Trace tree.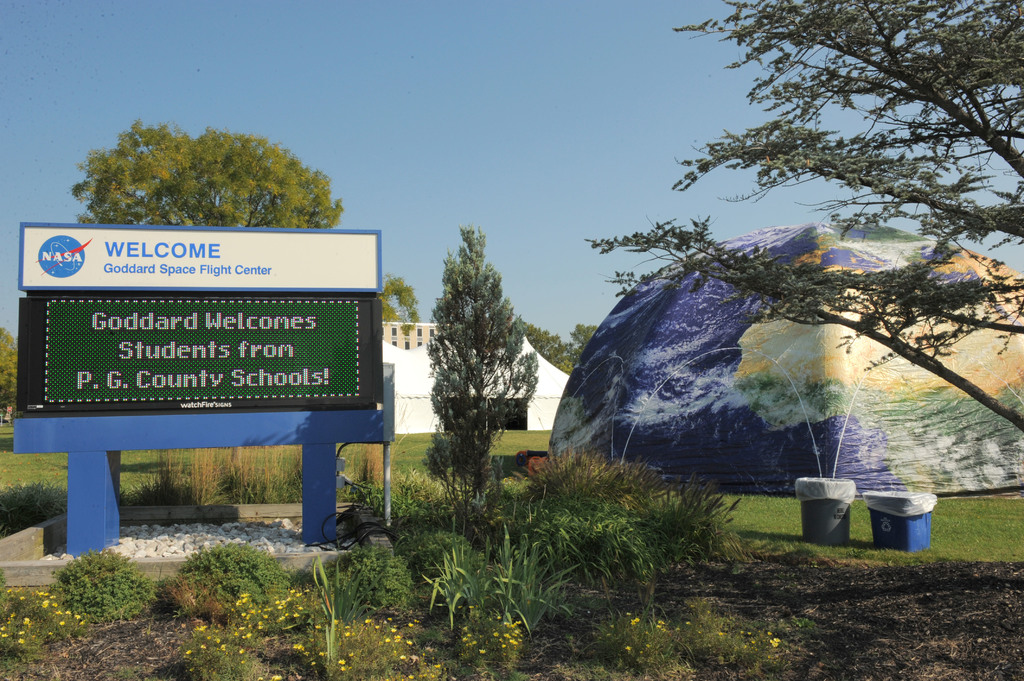
Traced to [426, 217, 540, 522].
